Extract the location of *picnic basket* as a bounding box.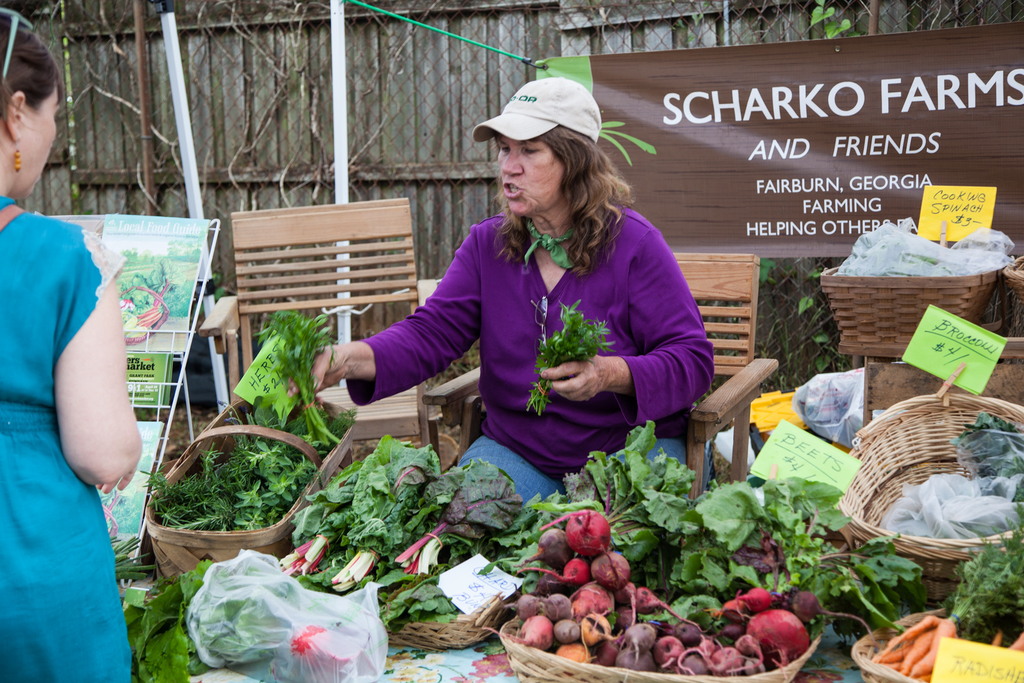
[850, 607, 1023, 682].
